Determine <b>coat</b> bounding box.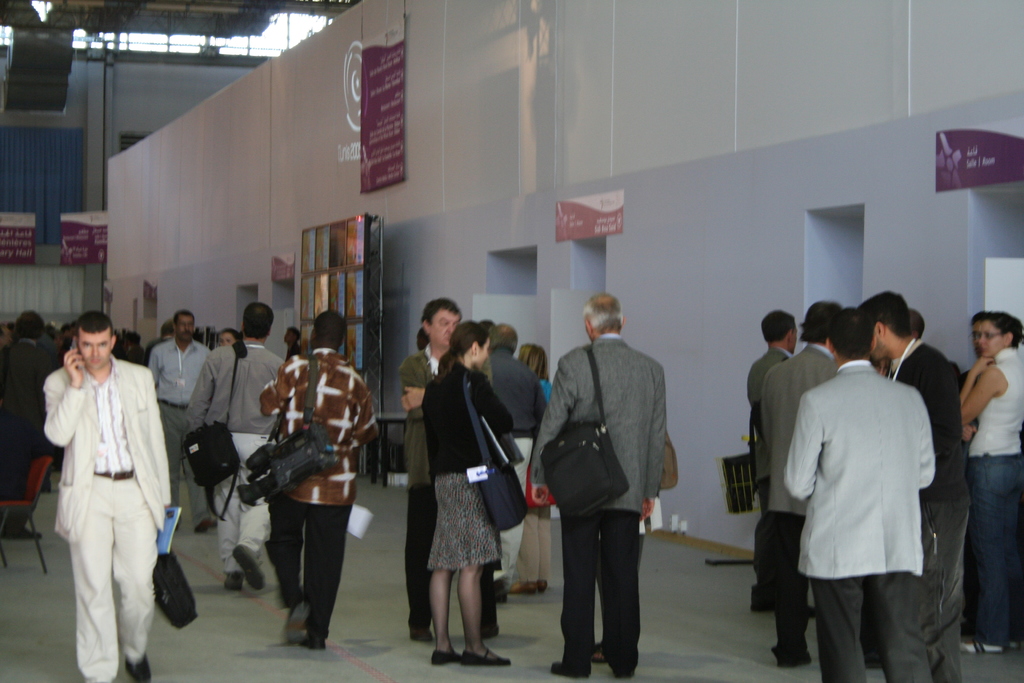
Determined: 896, 330, 973, 519.
